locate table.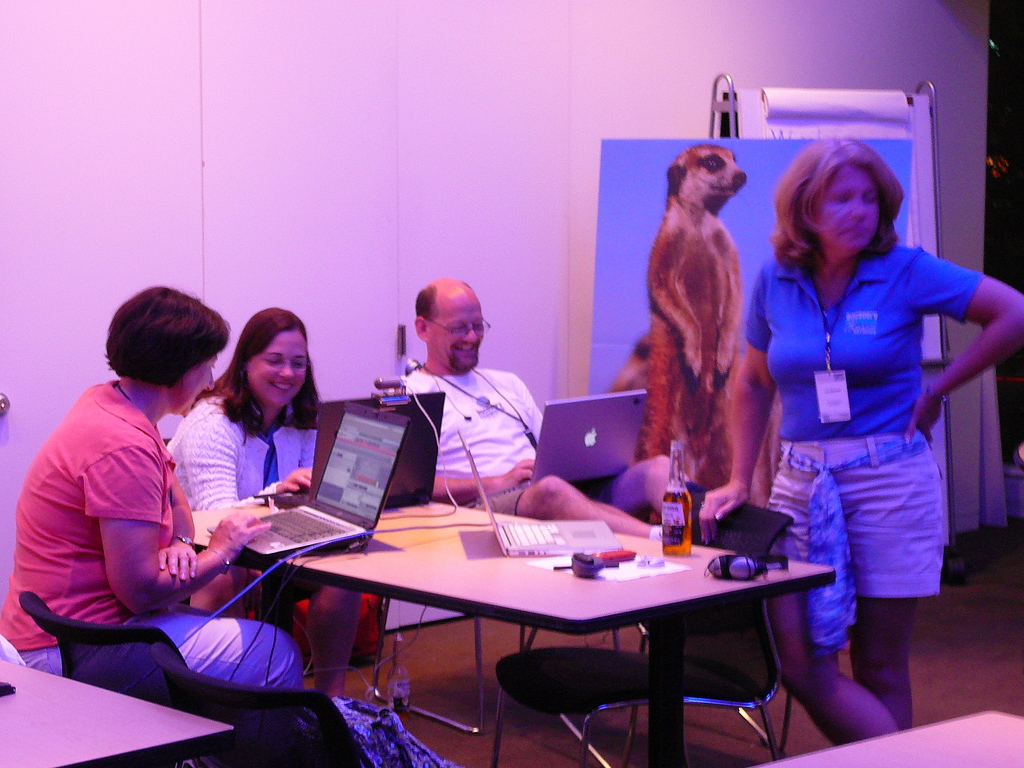
Bounding box: <region>787, 710, 1023, 767</region>.
